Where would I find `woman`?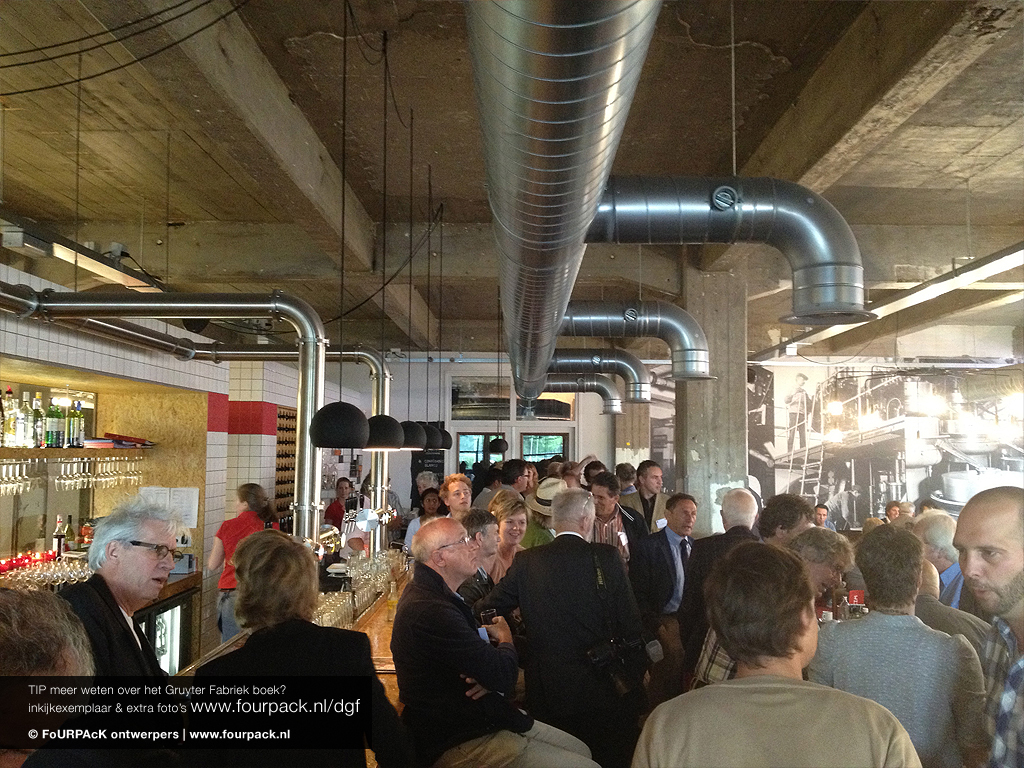
At 324, 475, 364, 521.
